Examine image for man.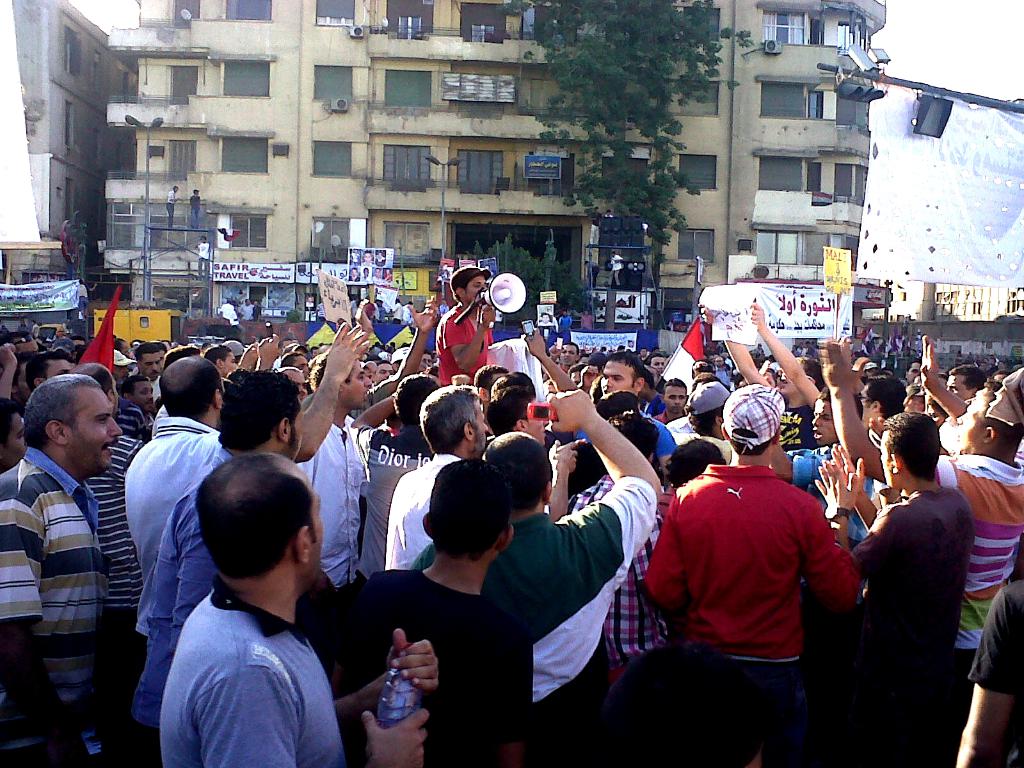
Examination result: box(0, 371, 124, 767).
